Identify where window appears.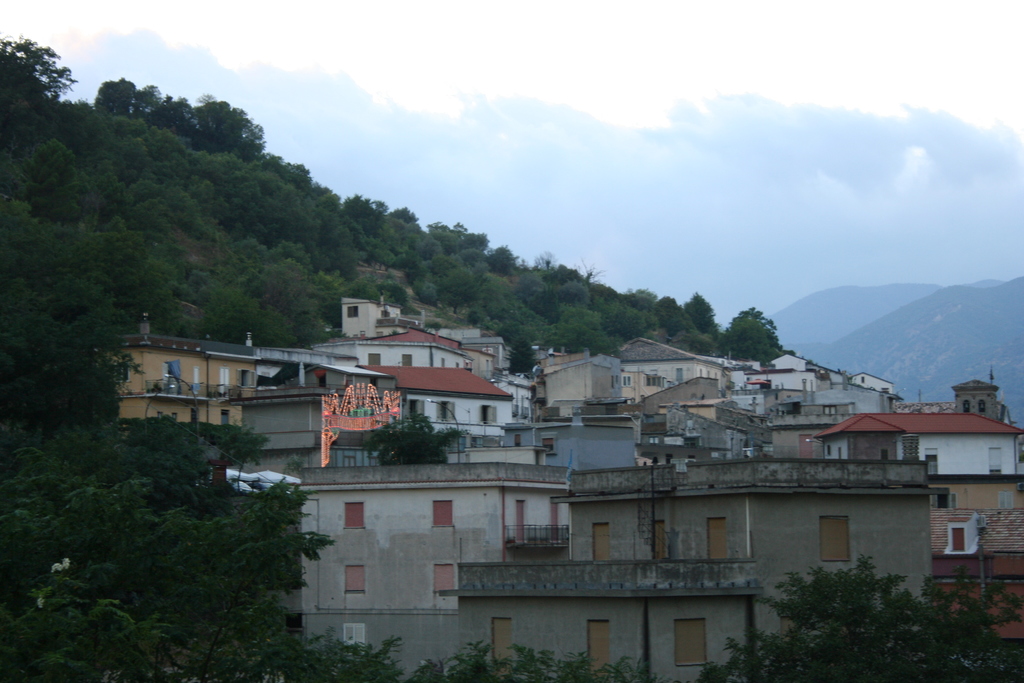
Appears at Rect(611, 377, 616, 388).
